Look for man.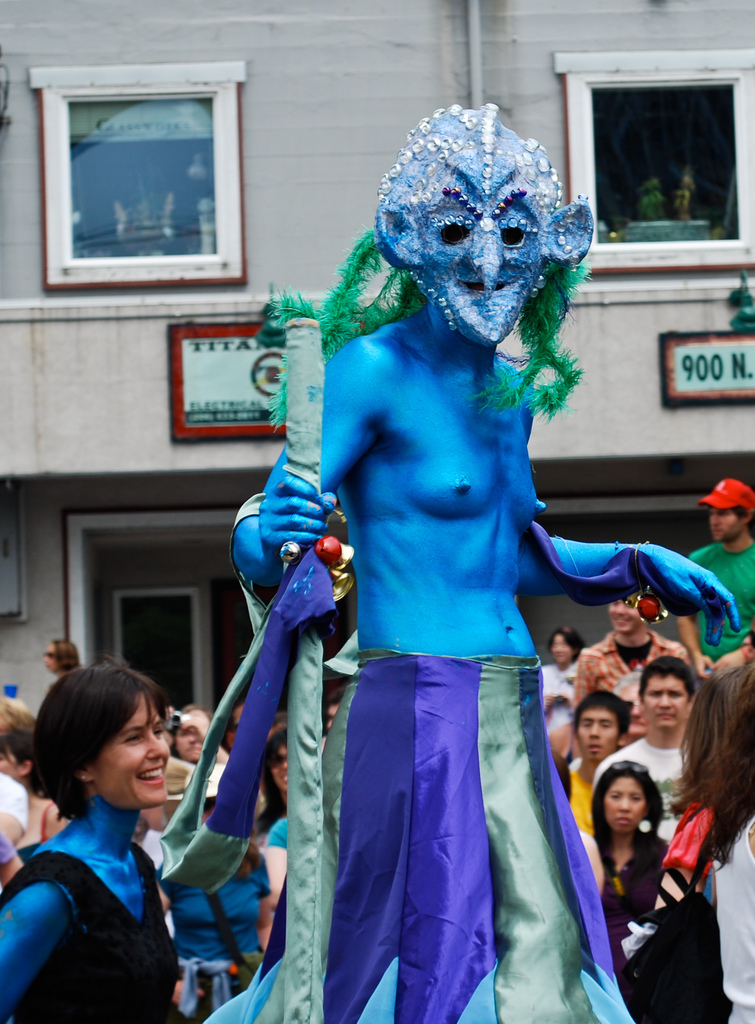
Found: left=570, top=600, right=693, bottom=717.
